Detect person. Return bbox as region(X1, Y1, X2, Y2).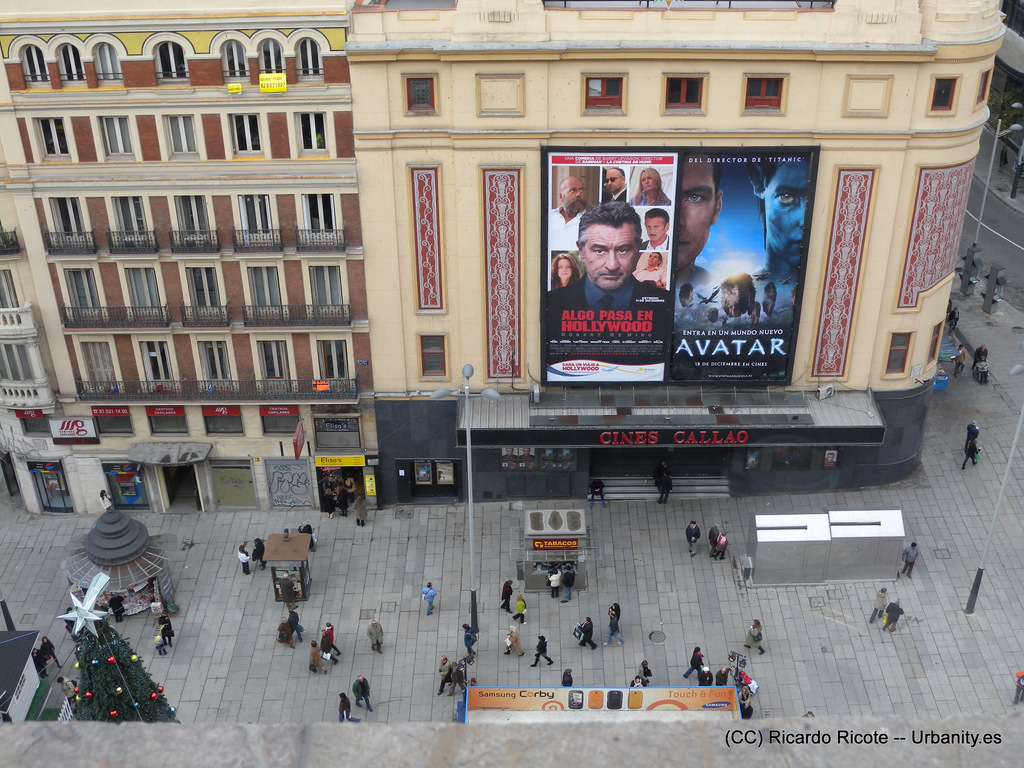
region(338, 691, 363, 723).
